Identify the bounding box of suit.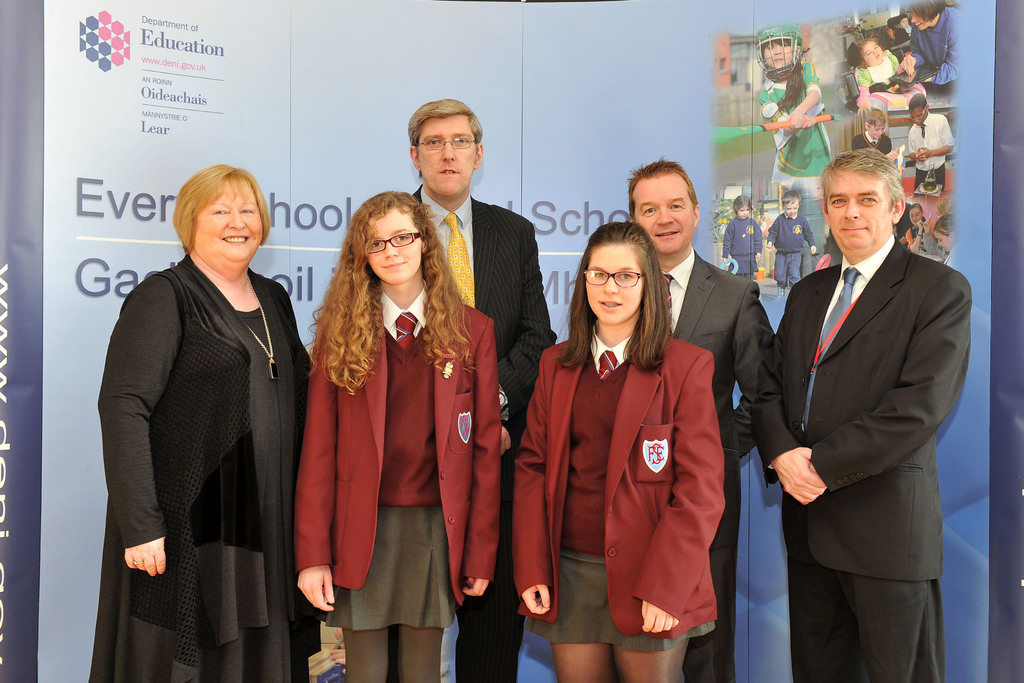
(658,252,774,682).
